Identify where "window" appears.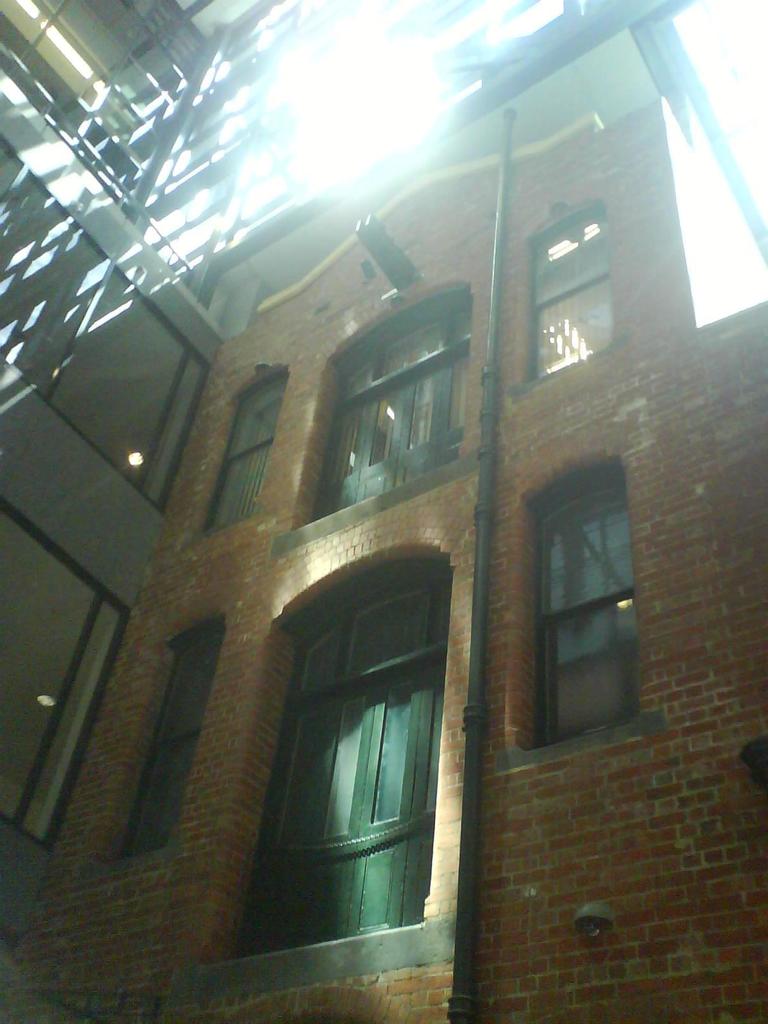
Appears at detection(196, 569, 439, 975).
